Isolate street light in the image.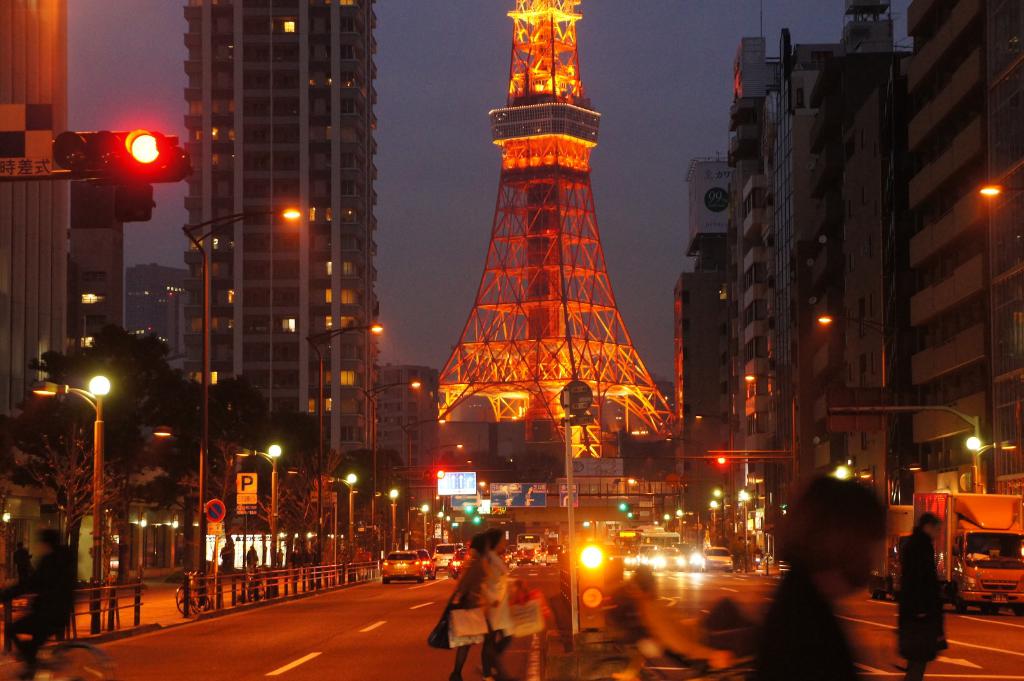
Isolated region: 436/461/474/476.
